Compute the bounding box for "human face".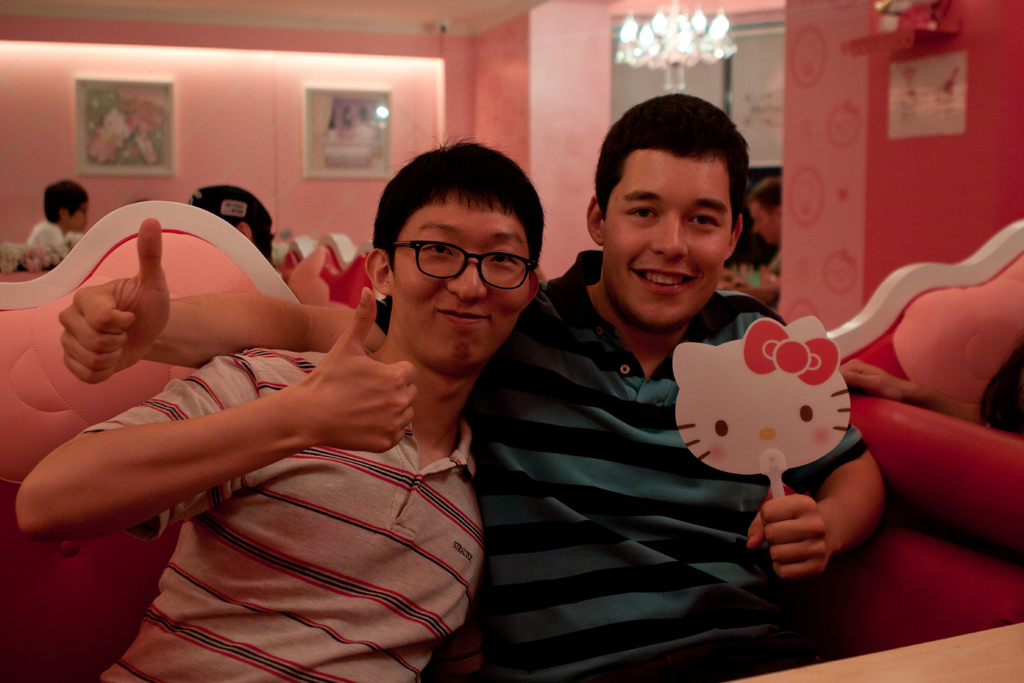
(x1=749, y1=204, x2=780, y2=236).
